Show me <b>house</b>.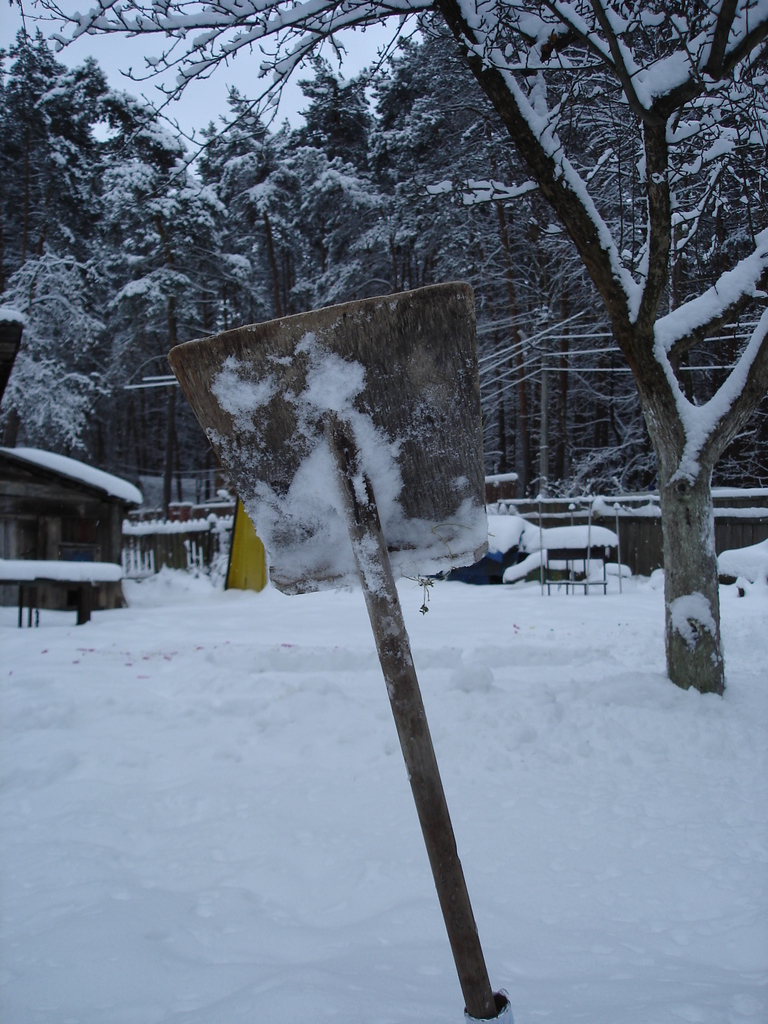
<b>house</b> is here: bbox=(479, 479, 767, 586).
